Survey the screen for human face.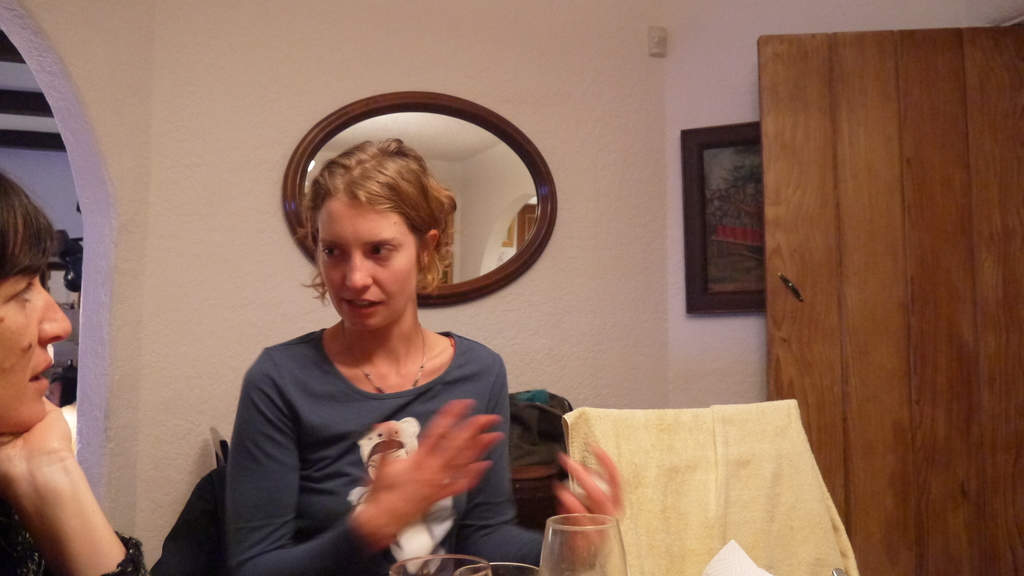
Survey found: [317,193,420,332].
